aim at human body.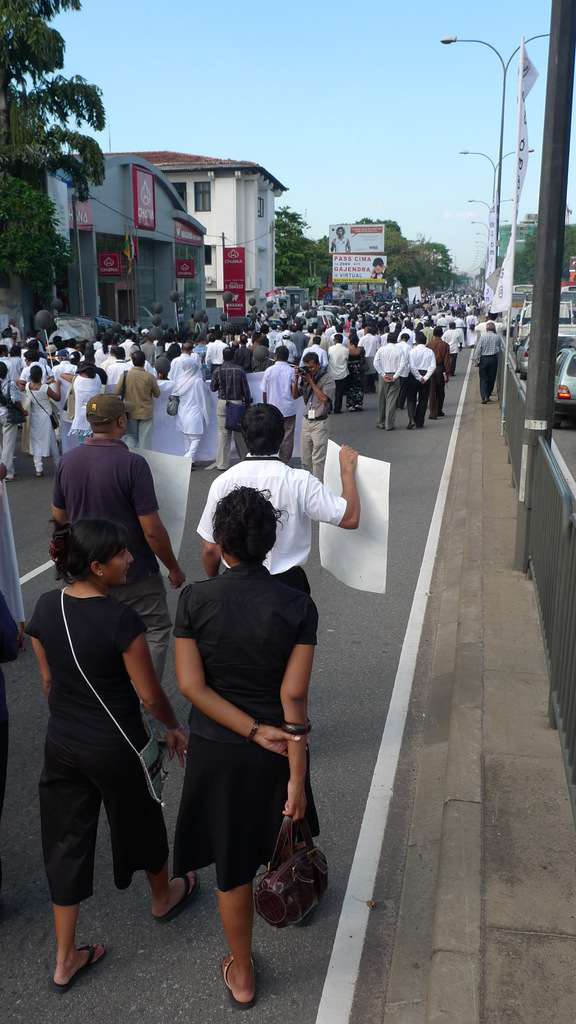
Aimed at x1=7, y1=346, x2=21, y2=384.
